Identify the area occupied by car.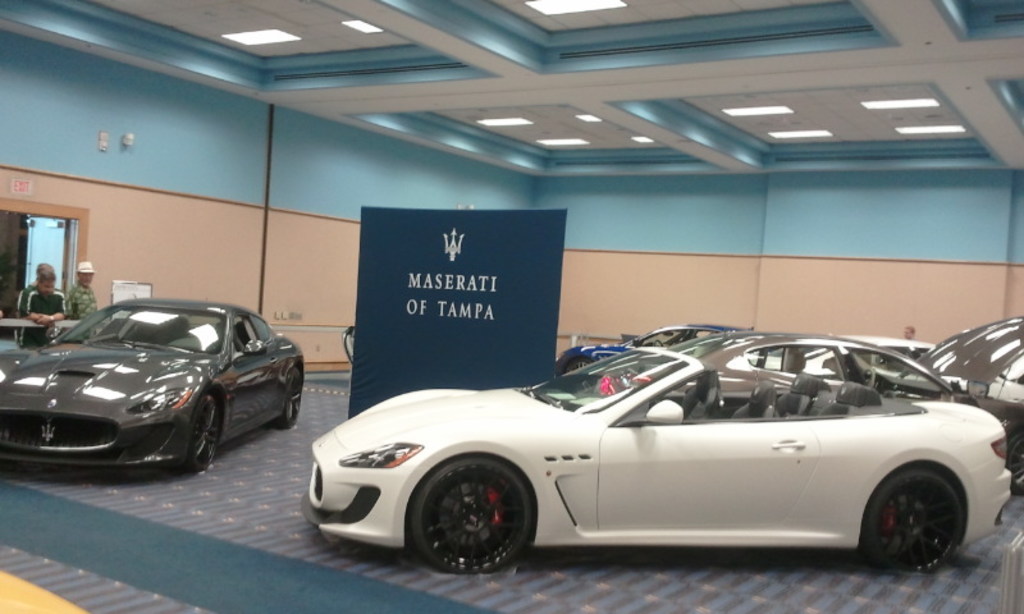
Area: rect(0, 294, 307, 475).
